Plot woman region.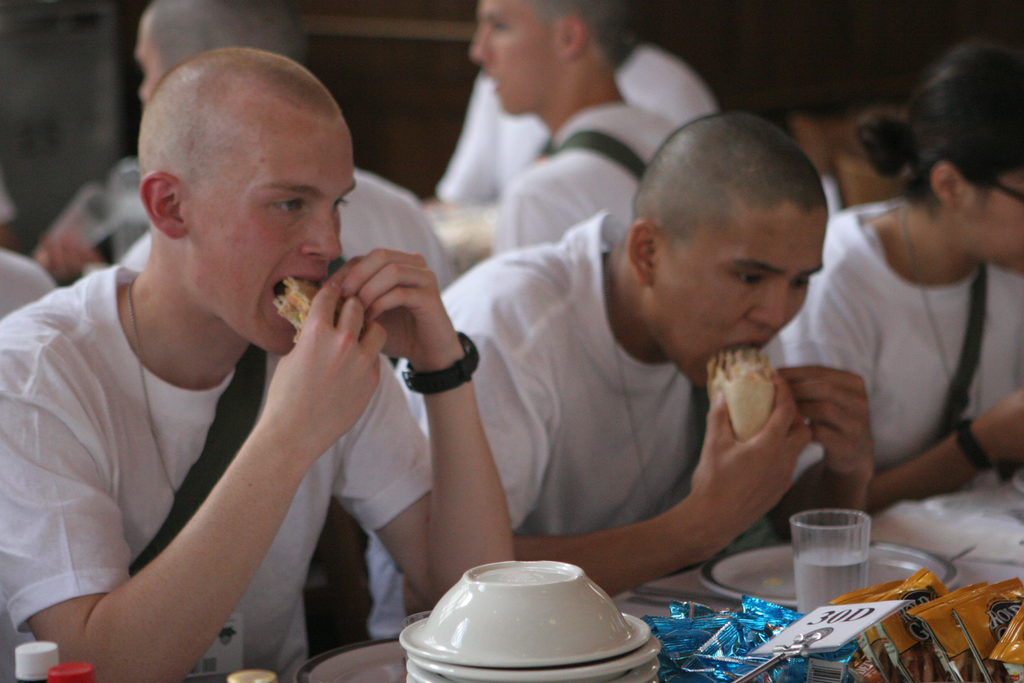
Plotted at rect(760, 33, 1023, 520).
